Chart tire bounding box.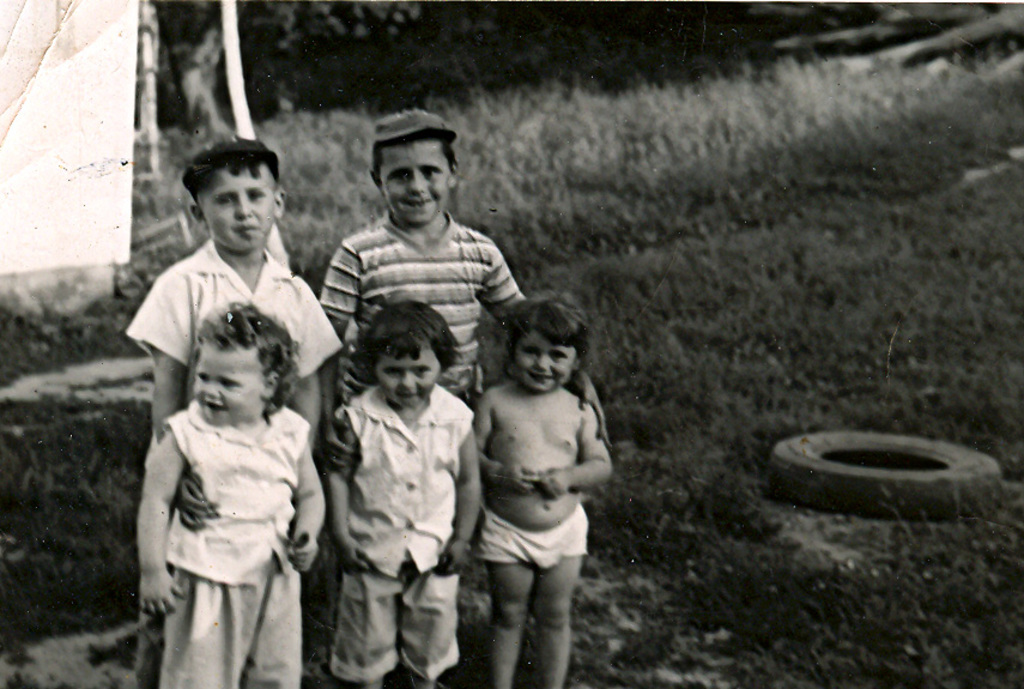
Charted: <bbox>770, 430, 1000, 526</bbox>.
